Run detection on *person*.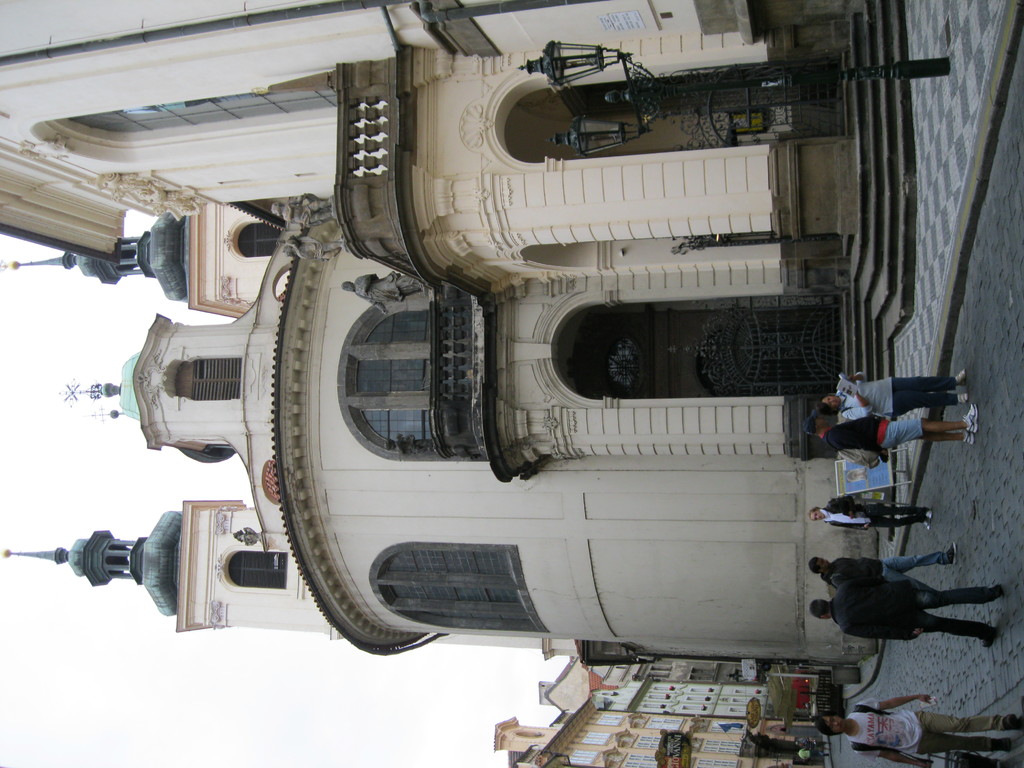
Result: <box>382,437,433,457</box>.
